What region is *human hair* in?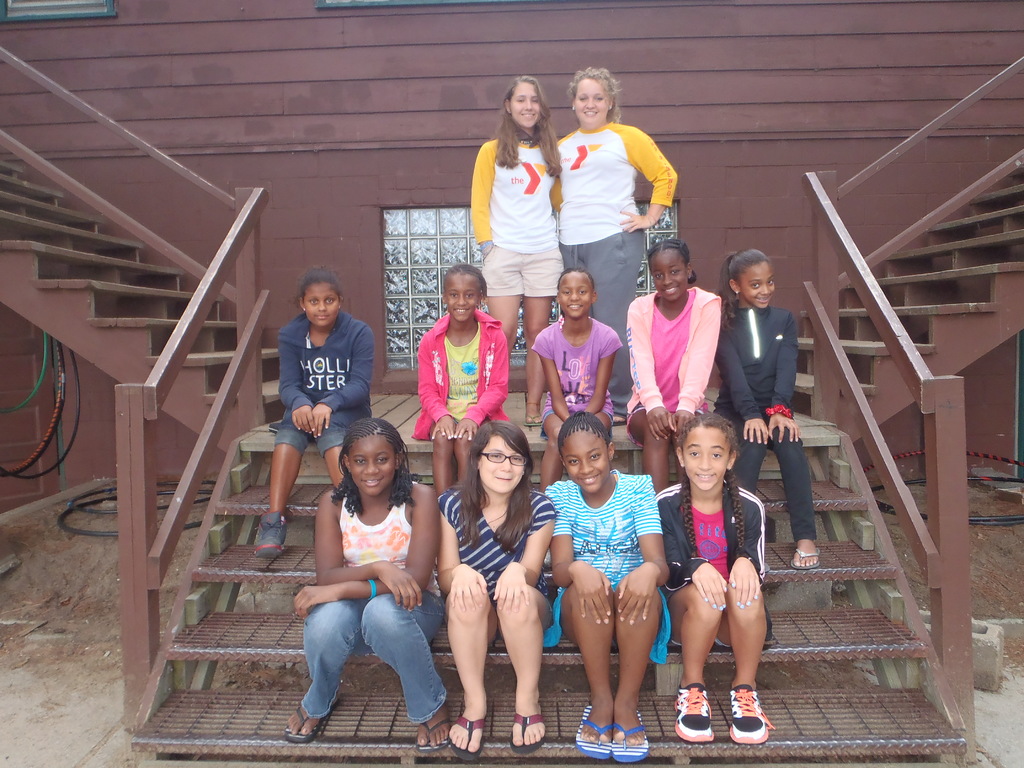
box(456, 433, 536, 536).
